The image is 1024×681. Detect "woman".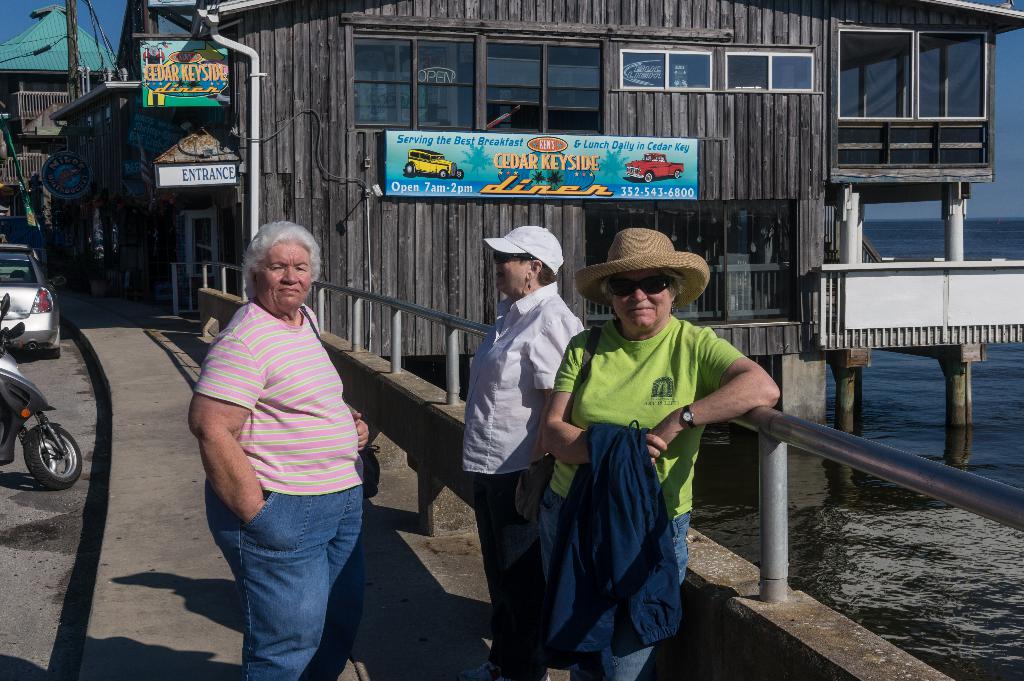
Detection: x1=179 y1=218 x2=380 y2=680.
